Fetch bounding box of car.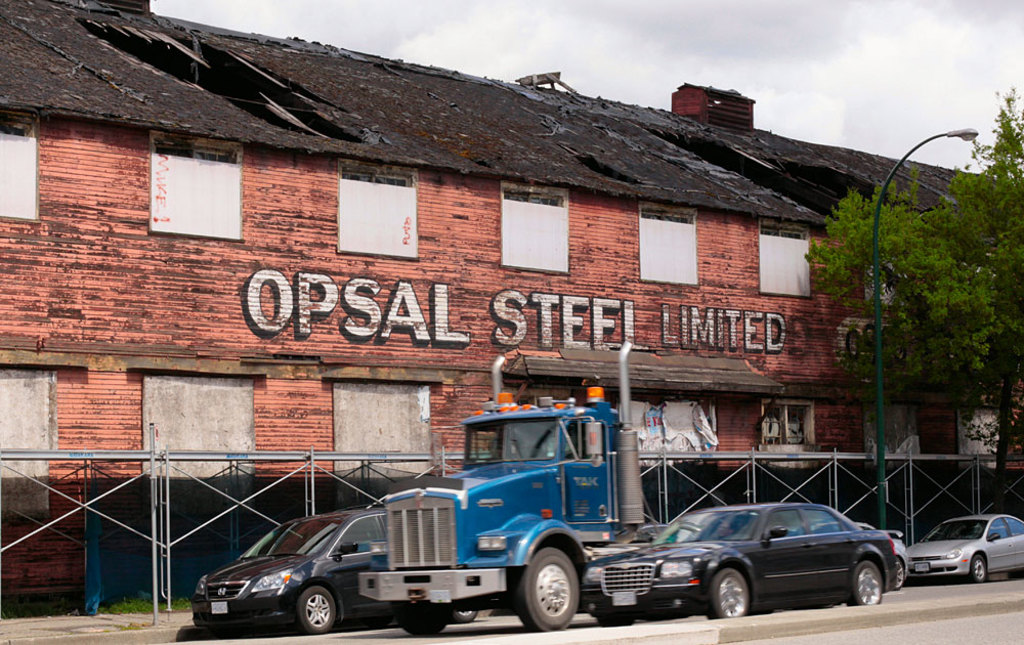
Bbox: <box>189,503,477,626</box>.
